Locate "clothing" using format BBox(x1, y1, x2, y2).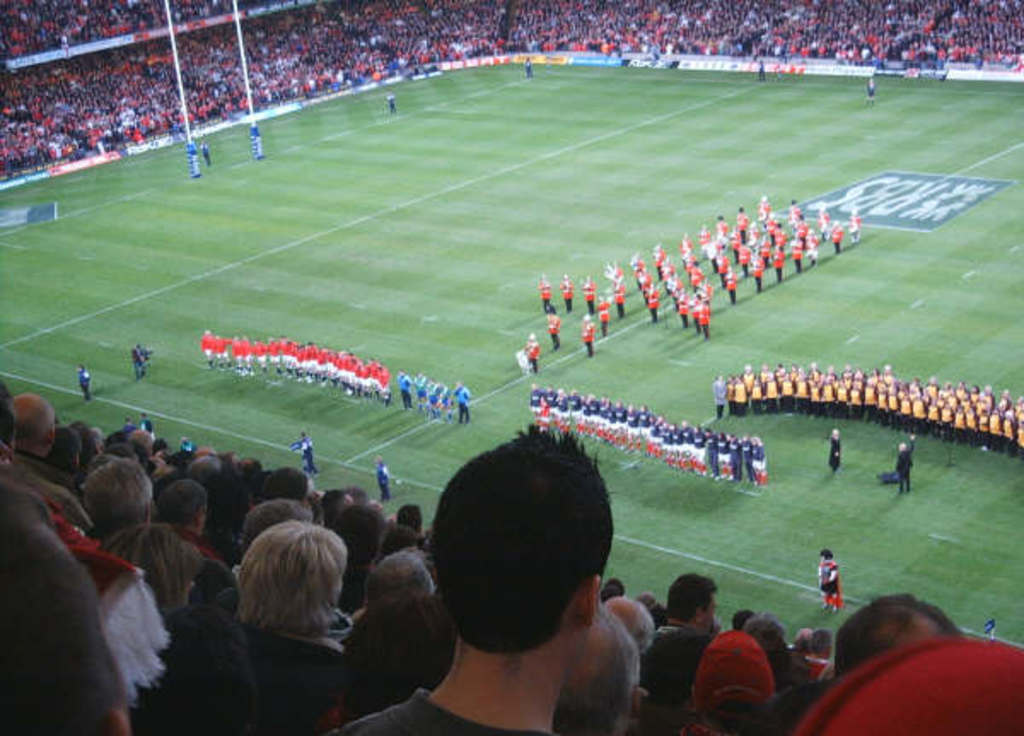
BBox(637, 280, 652, 297).
